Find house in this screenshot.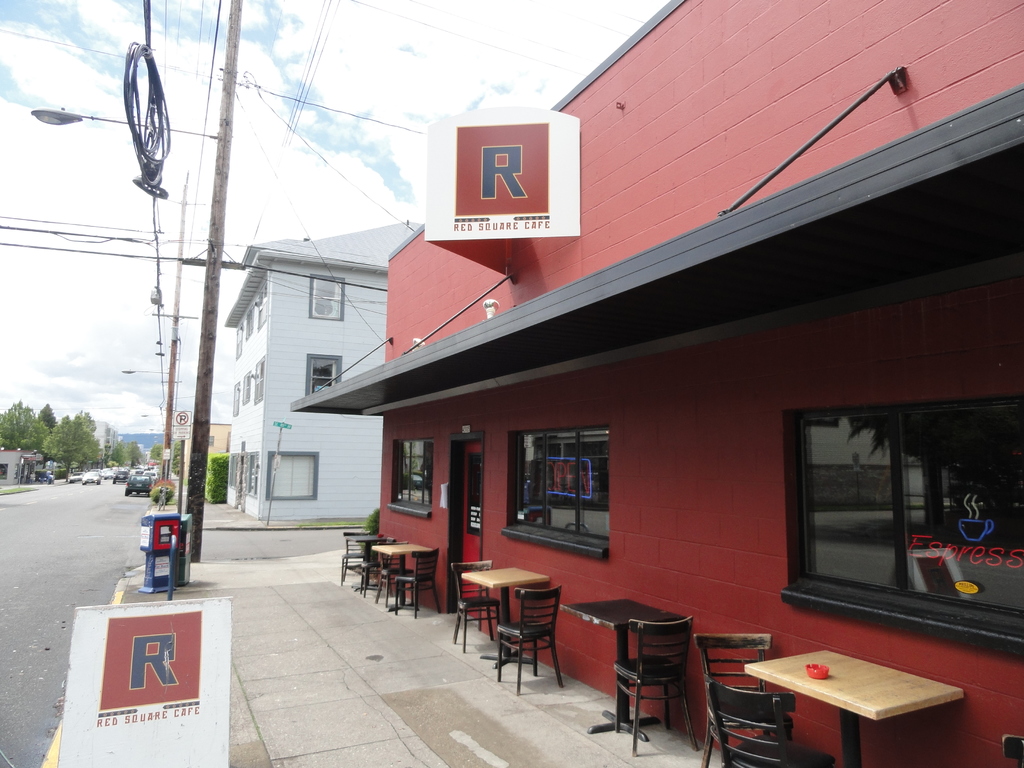
The bounding box for house is [93, 421, 115, 458].
